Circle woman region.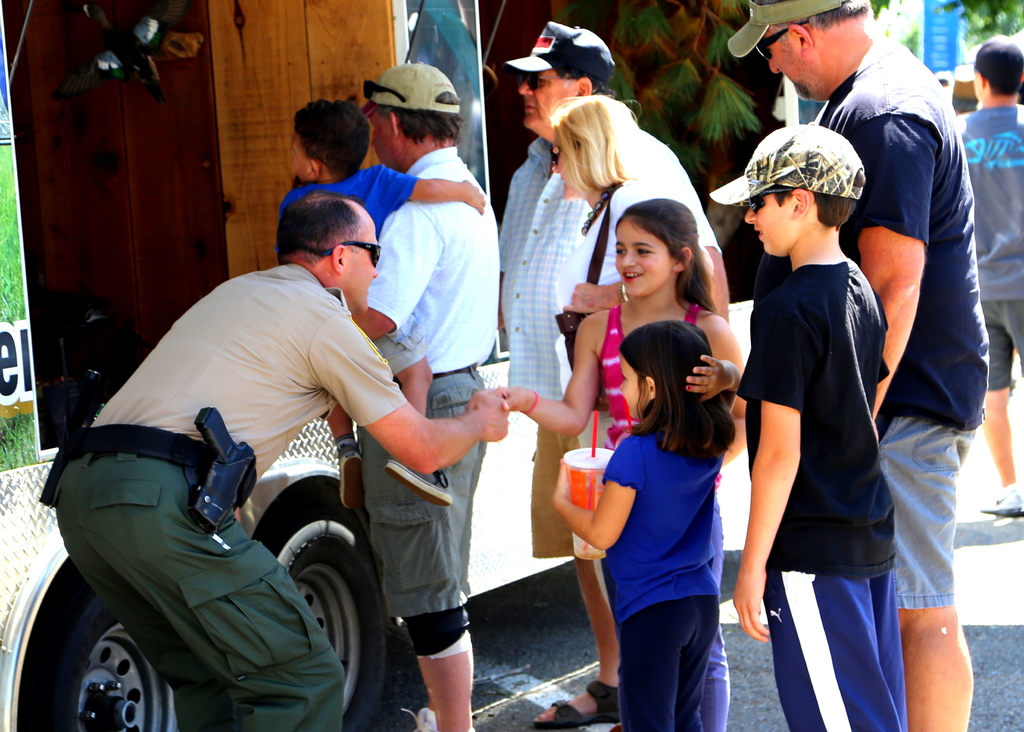
Region: (left=539, top=97, right=708, bottom=728).
